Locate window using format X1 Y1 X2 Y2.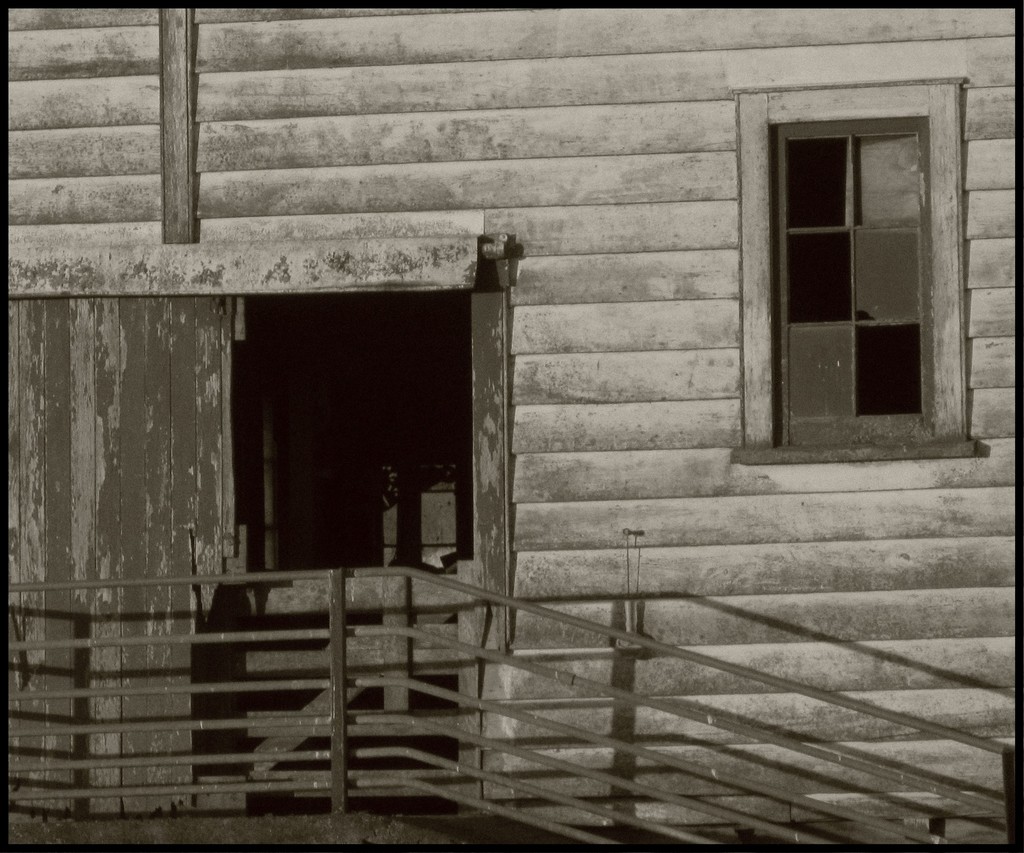
753 76 960 449.
